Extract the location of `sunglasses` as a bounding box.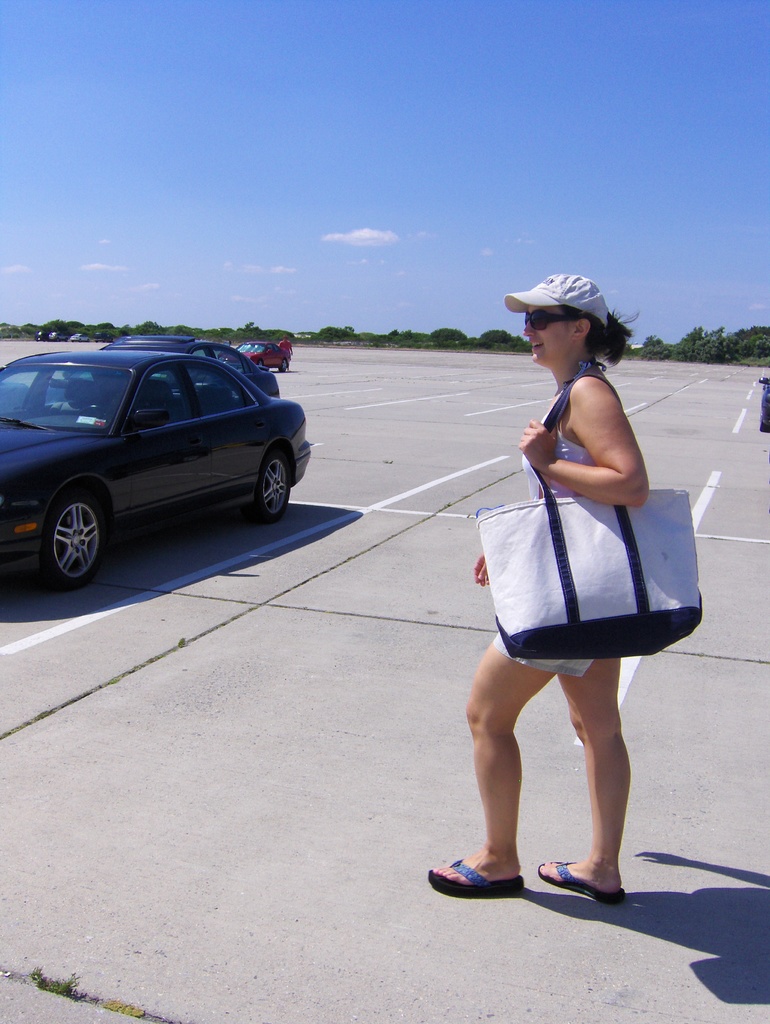
bbox=(522, 306, 582, 332).
